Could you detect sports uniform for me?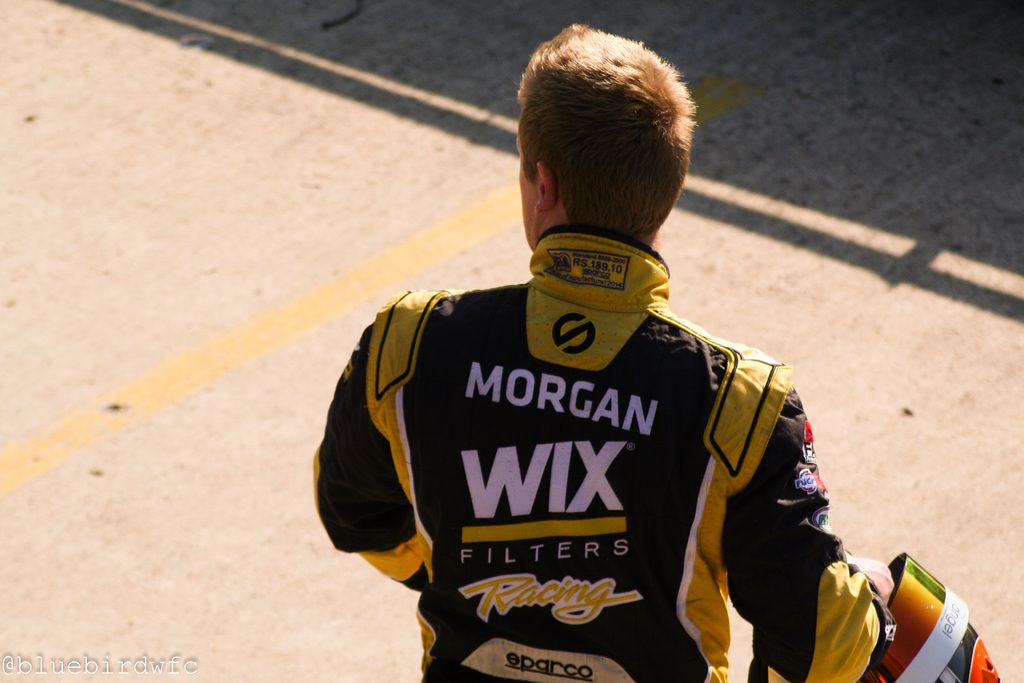
Detection result: crop(314, 209, 822, 681).
